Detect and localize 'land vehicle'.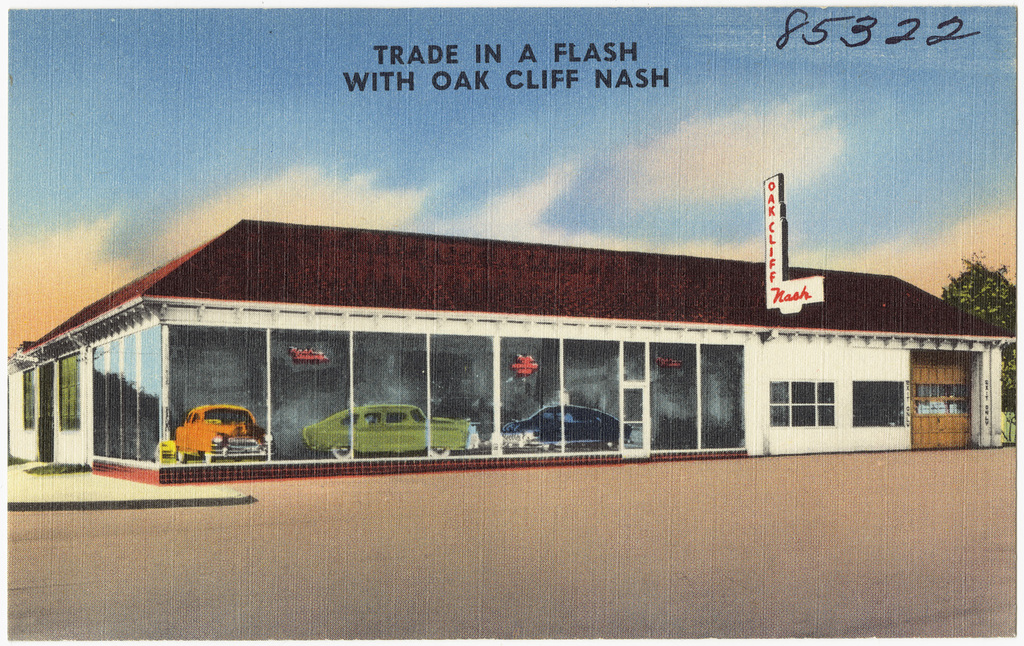
Localized at (left=298, top=404, right=483, bottom=462).
